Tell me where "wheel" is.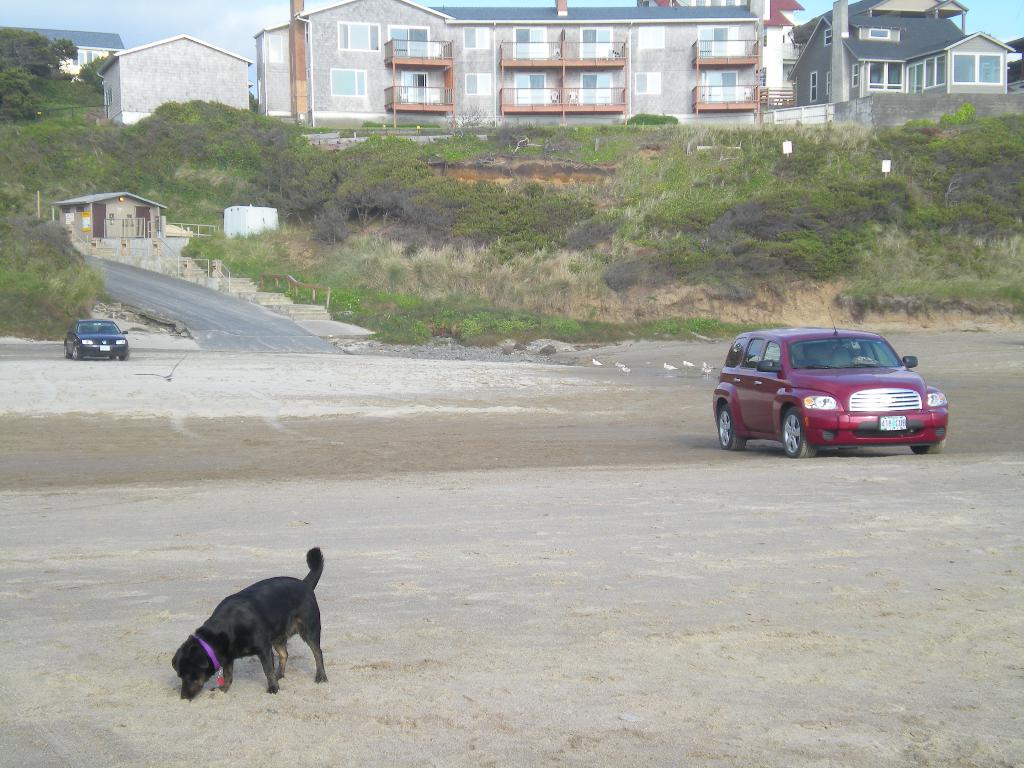
"wheel" is at <bbox>73, 344, 83, 360</bbox>.
